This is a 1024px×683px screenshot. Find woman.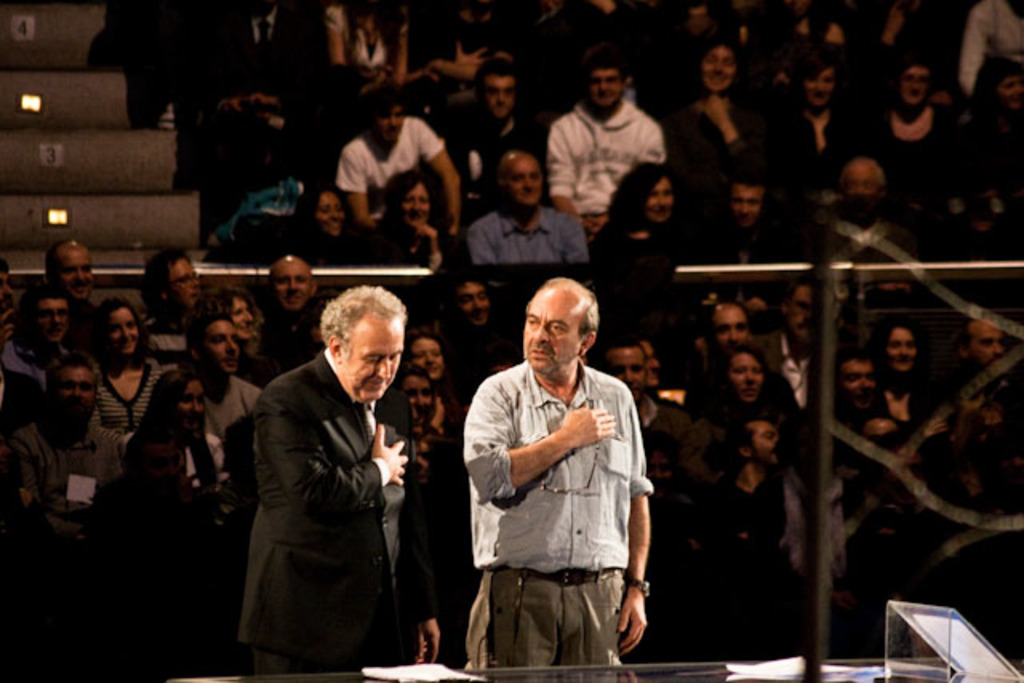
Bounding box: (965, 48, 1022, 234).
